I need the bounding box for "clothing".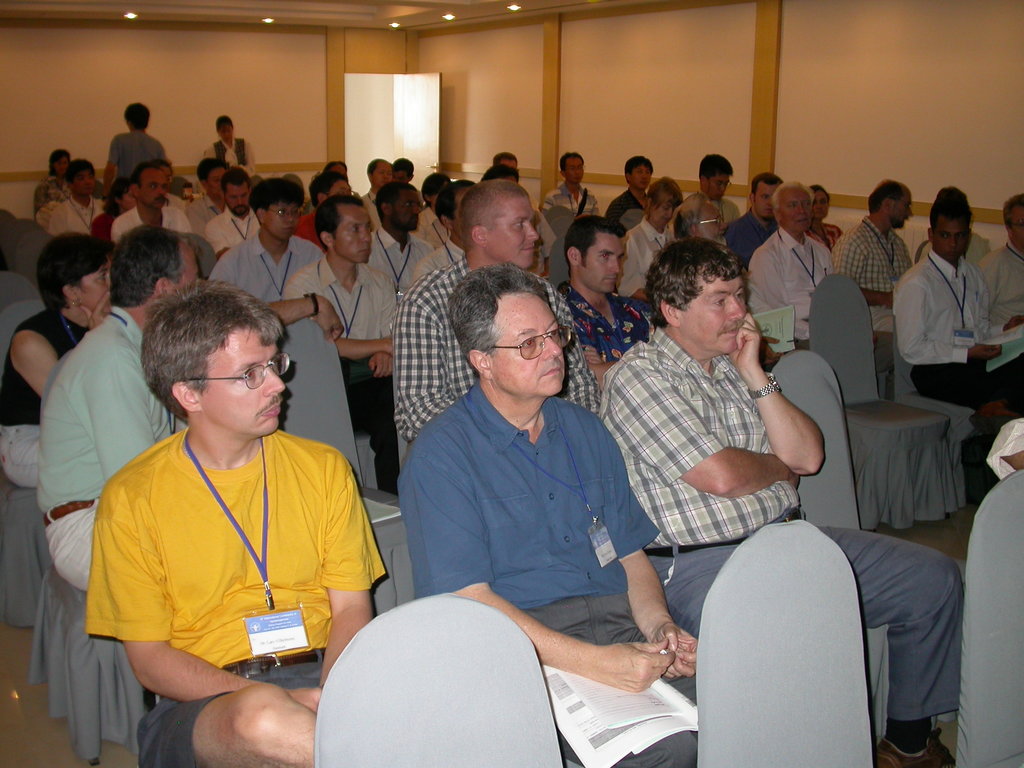
Here it is: l=207, t=209, r=260, b=253.
